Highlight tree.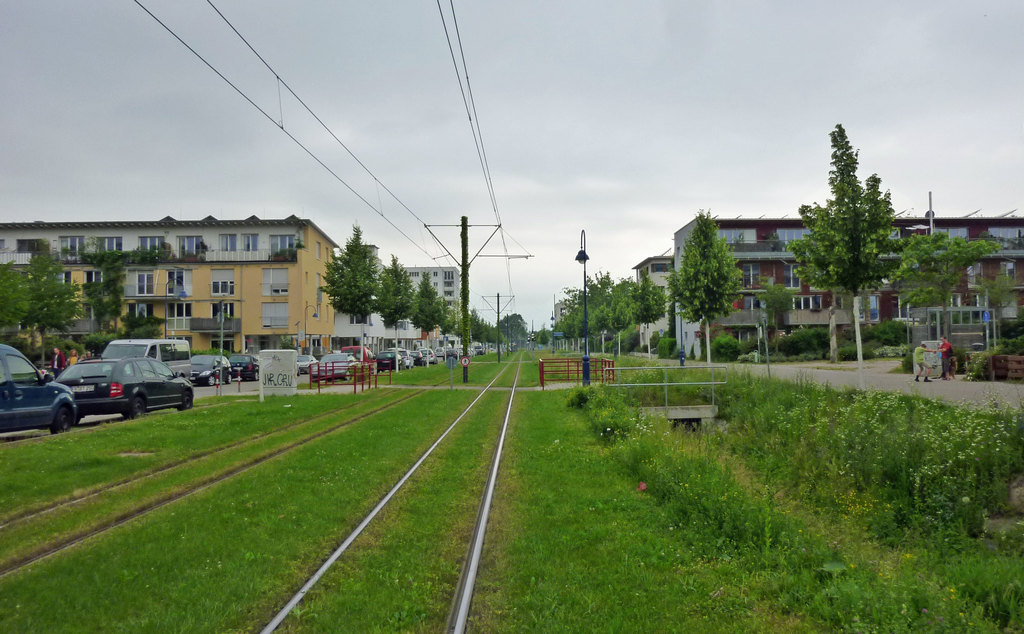
Highlighted region: [810, 115, 917, 348].
